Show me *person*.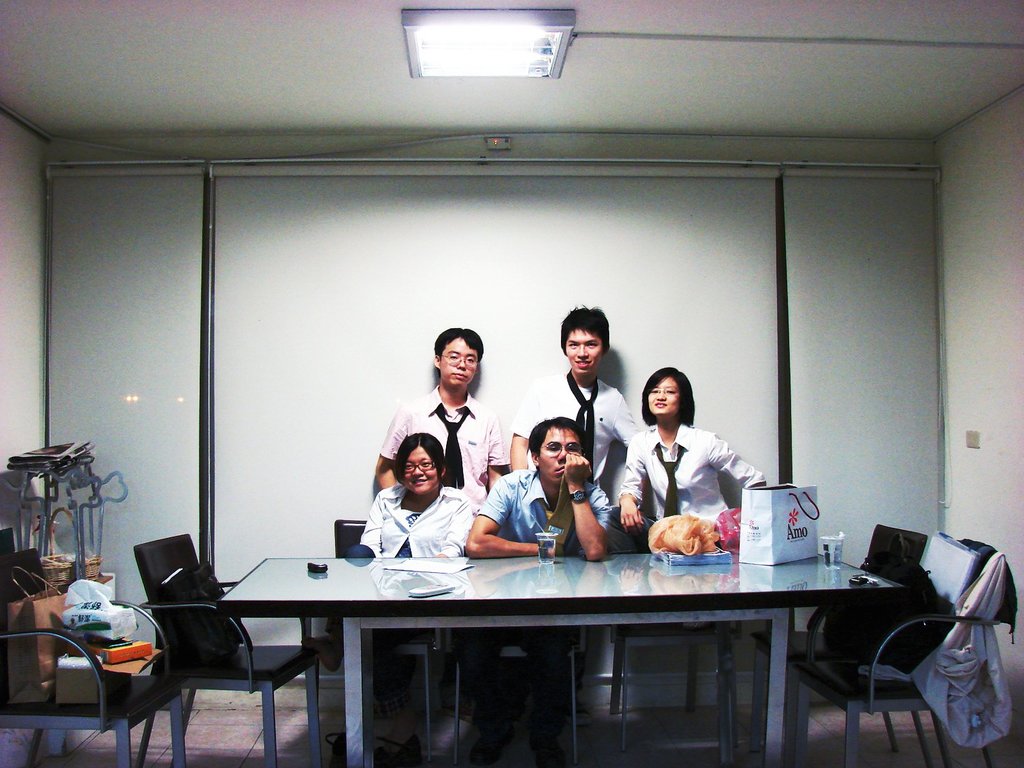
*person* is here: 374:350:484:577.
